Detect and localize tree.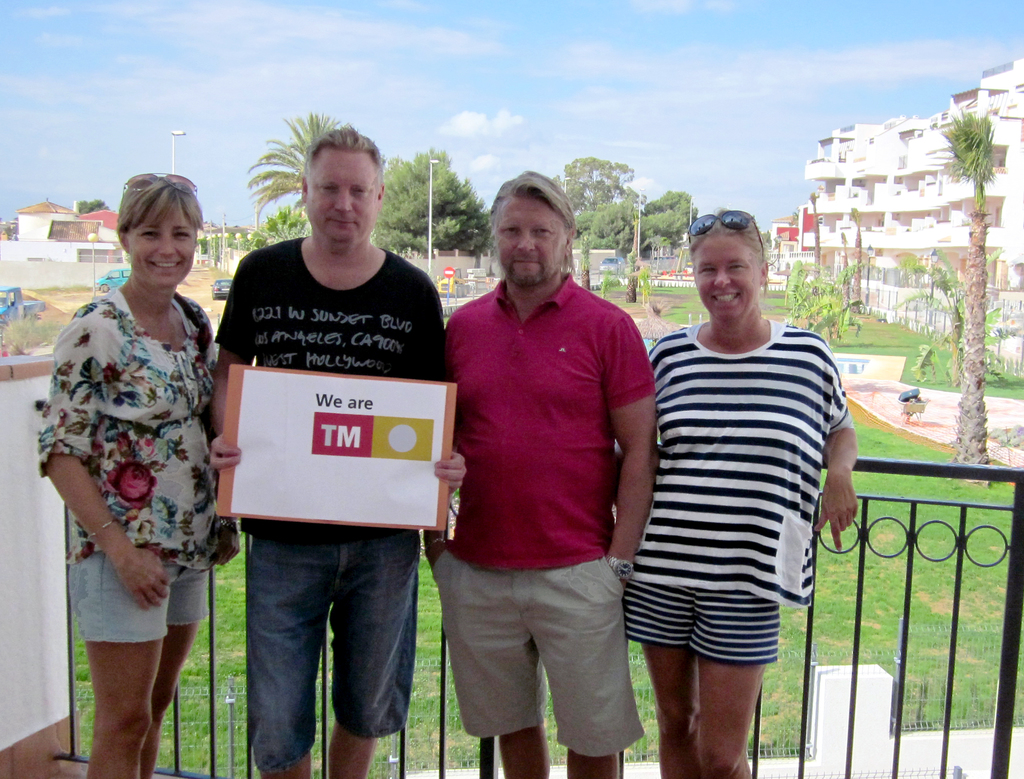
Localized at l=932, t=107, r=994, b=488.
